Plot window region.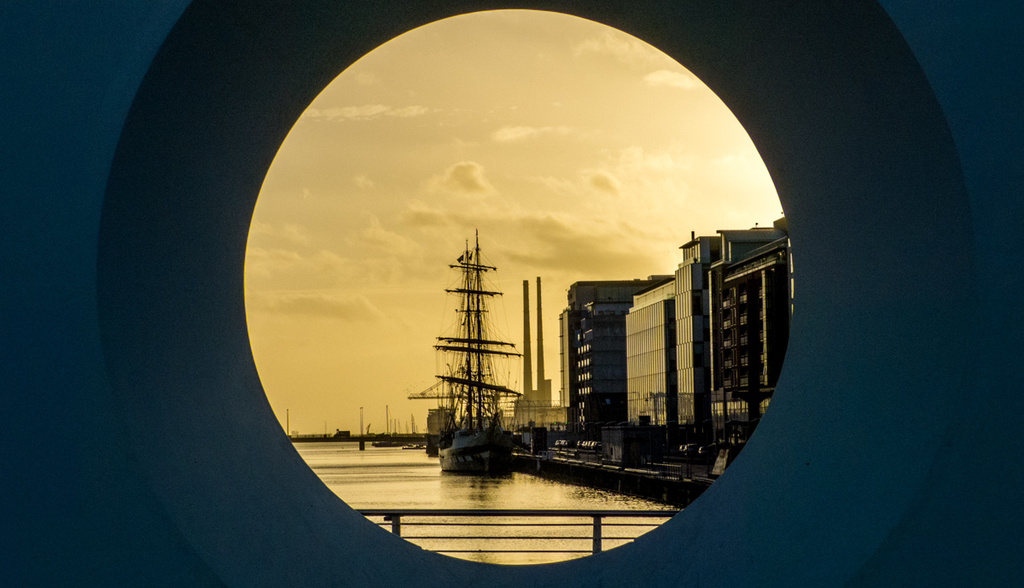
Plotted at (x1=720, y1=299, x2=734, y2=313).
